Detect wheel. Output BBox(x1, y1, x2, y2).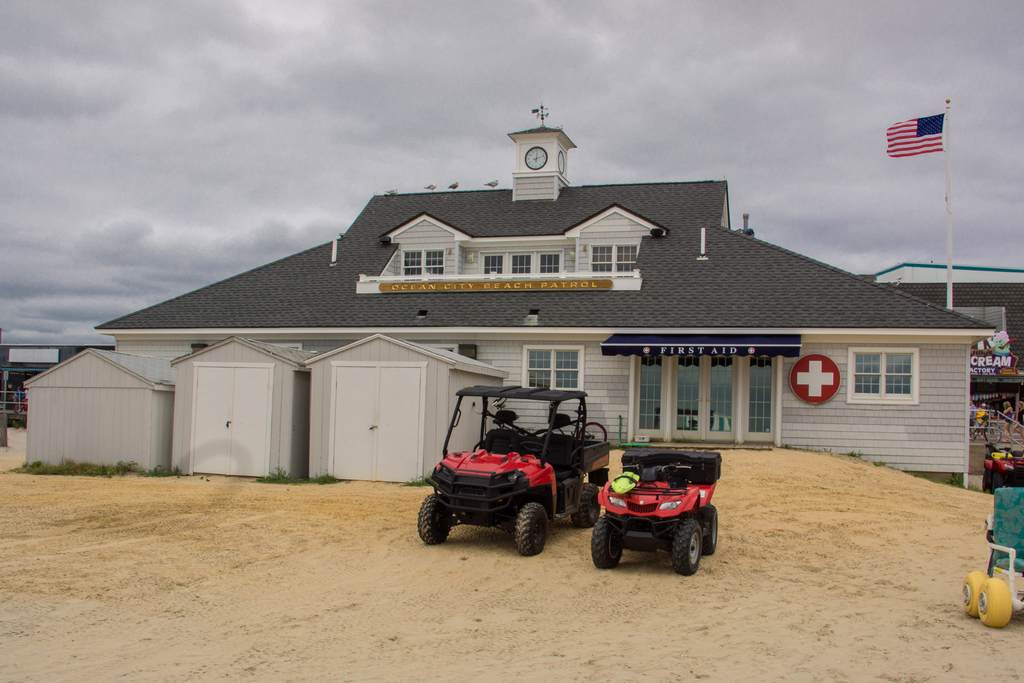
BBox(697, 508, 717, 554).
